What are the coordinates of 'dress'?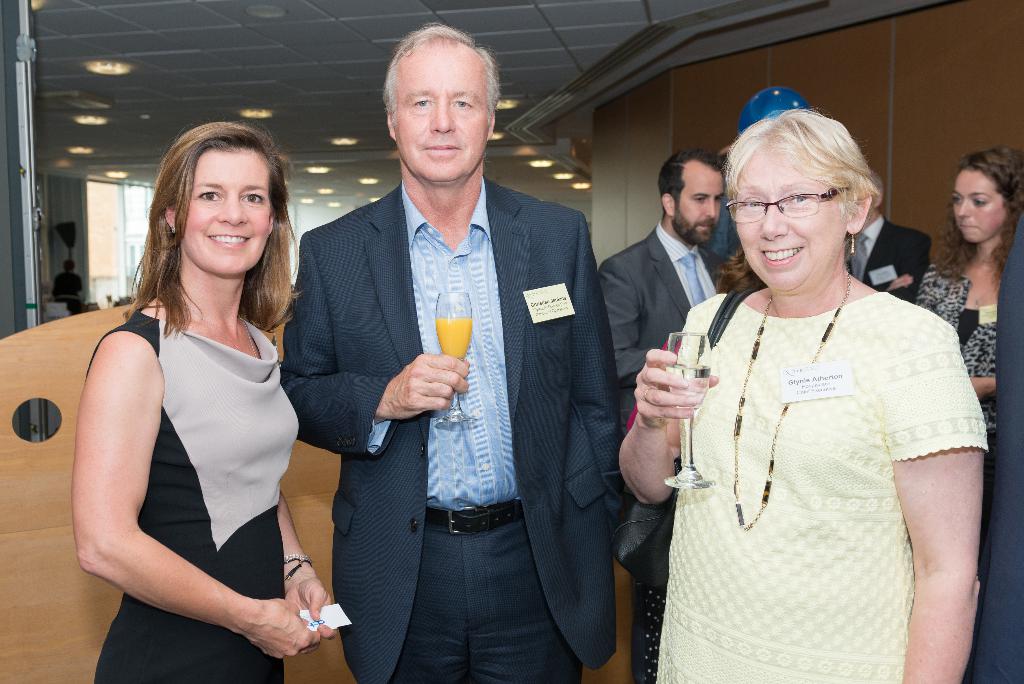
detection(654, 289, 991, 683).
